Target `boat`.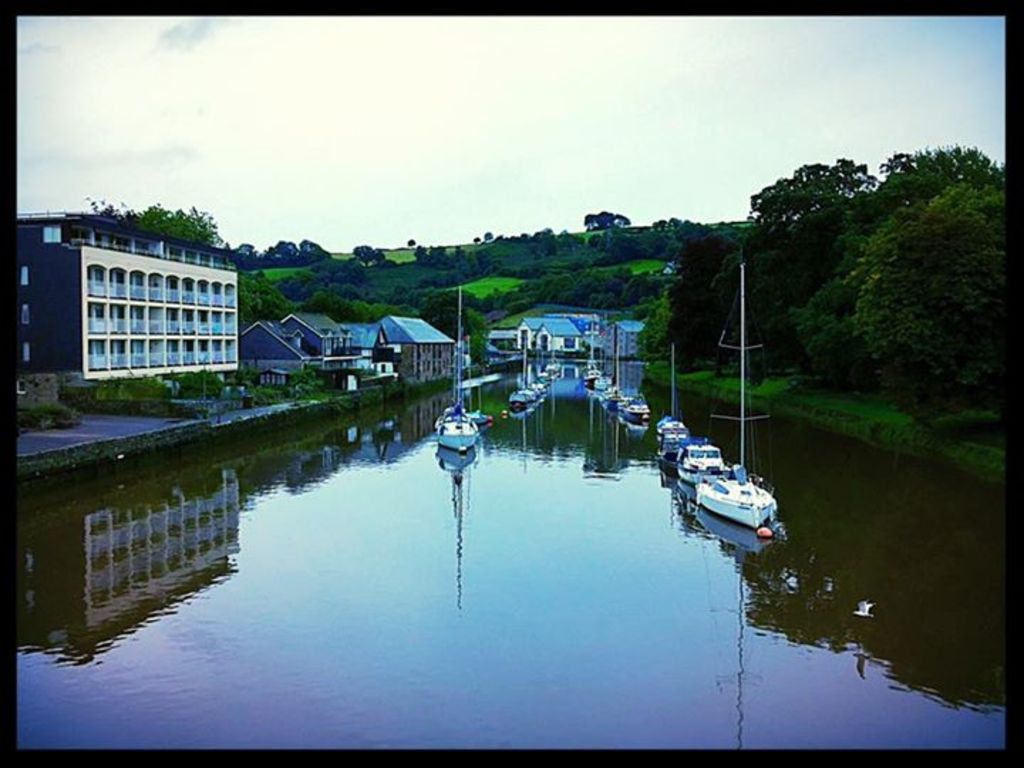
Target region: x1=435 y1=287 x2=482 y2=455.
